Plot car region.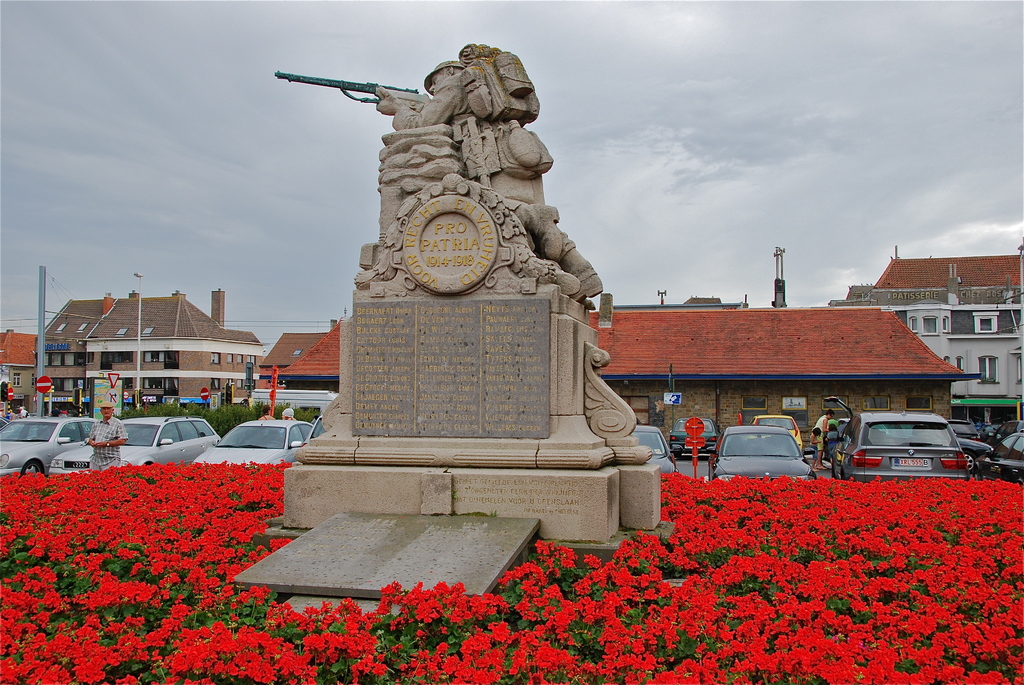
Plotted at l=46, t=414, r=222, b=471.
